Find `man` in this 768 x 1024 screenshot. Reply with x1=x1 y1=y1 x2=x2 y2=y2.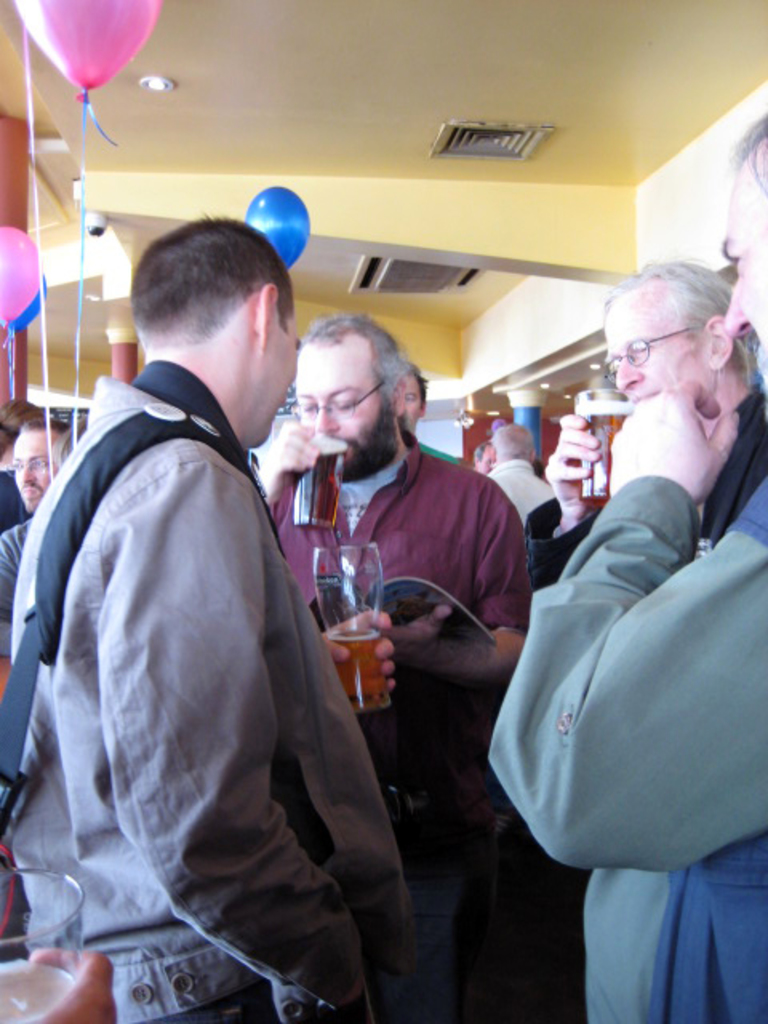
x1=254 y1=310 x2=539 y2=1022.
